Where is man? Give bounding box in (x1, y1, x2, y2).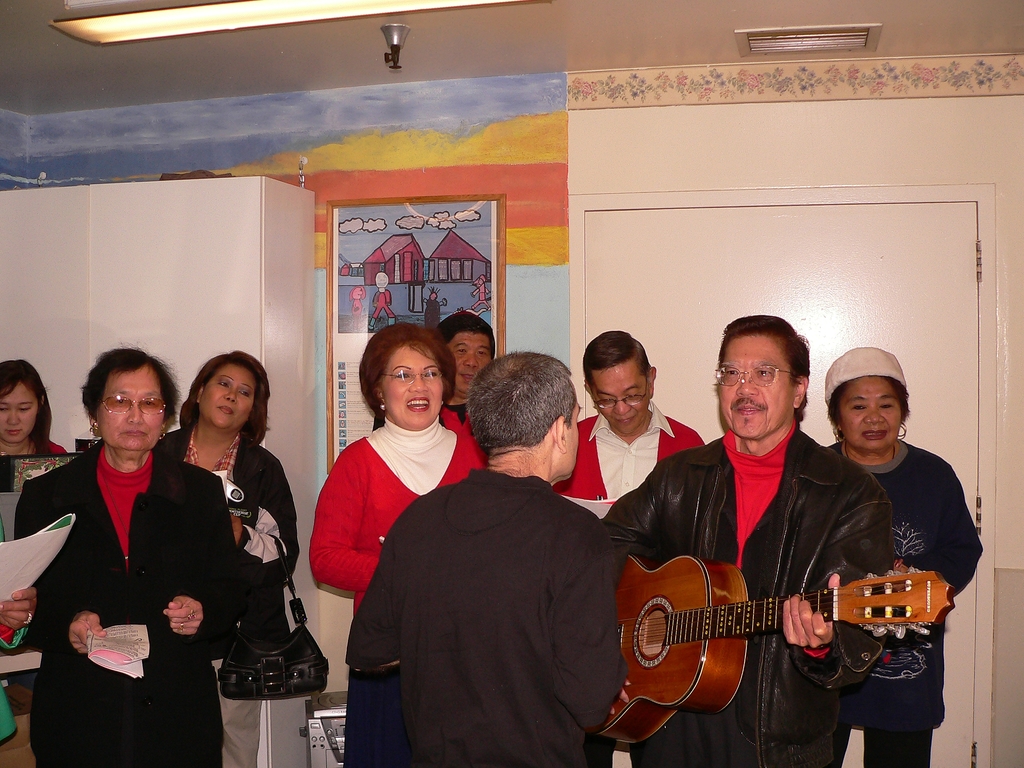
(435, 309, 492, 447).
